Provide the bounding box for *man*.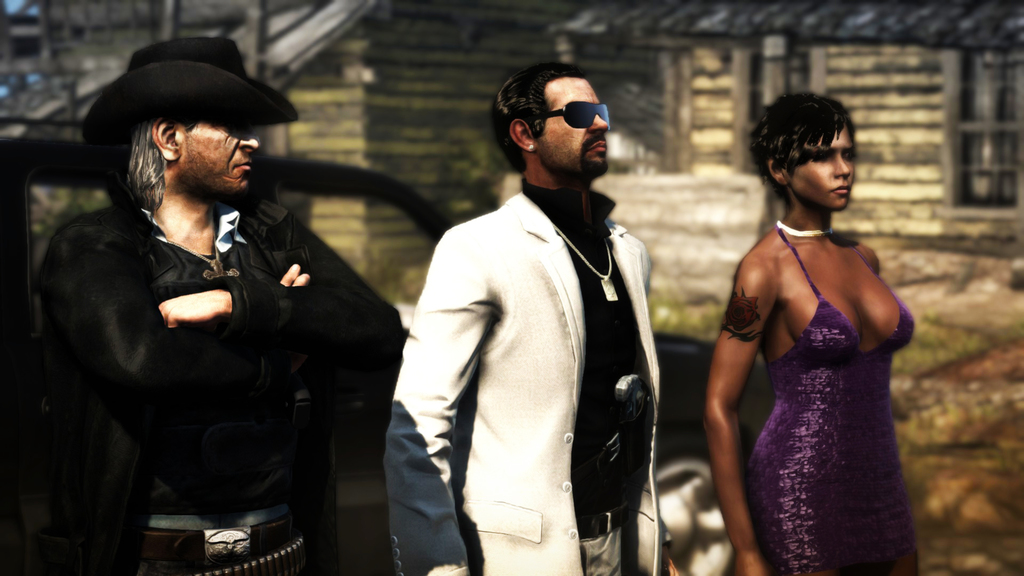
38/44/404/575.
